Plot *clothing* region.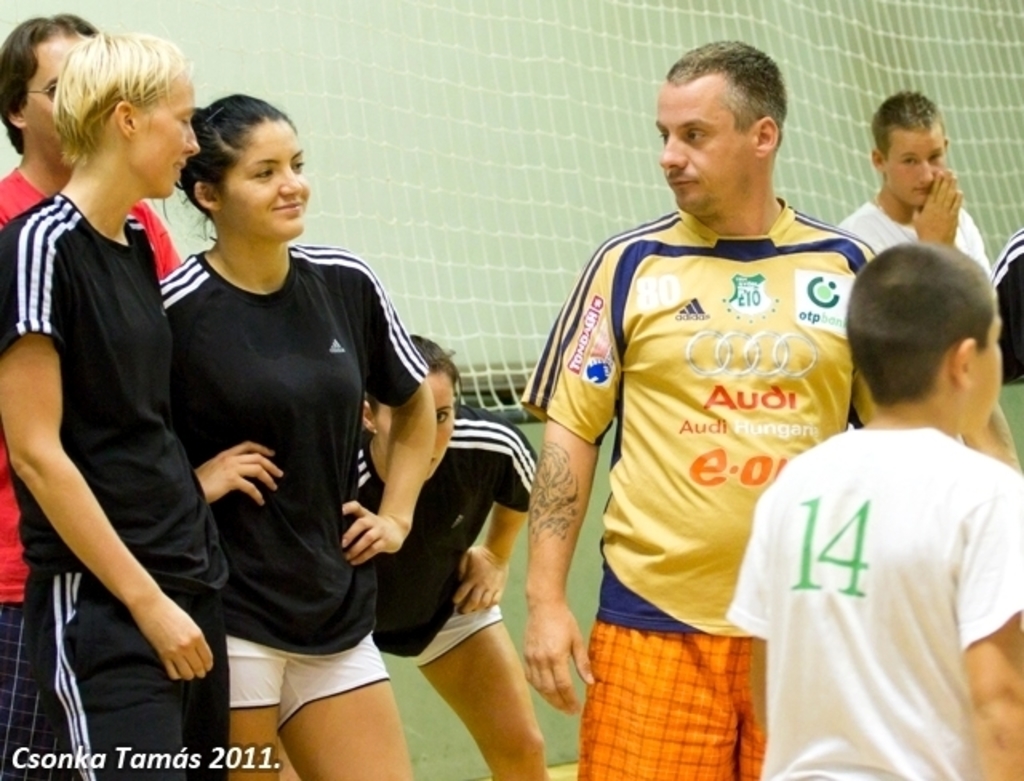
Plotted at pyautogui.locateOnScreen(994, 226, 1022, 382).
